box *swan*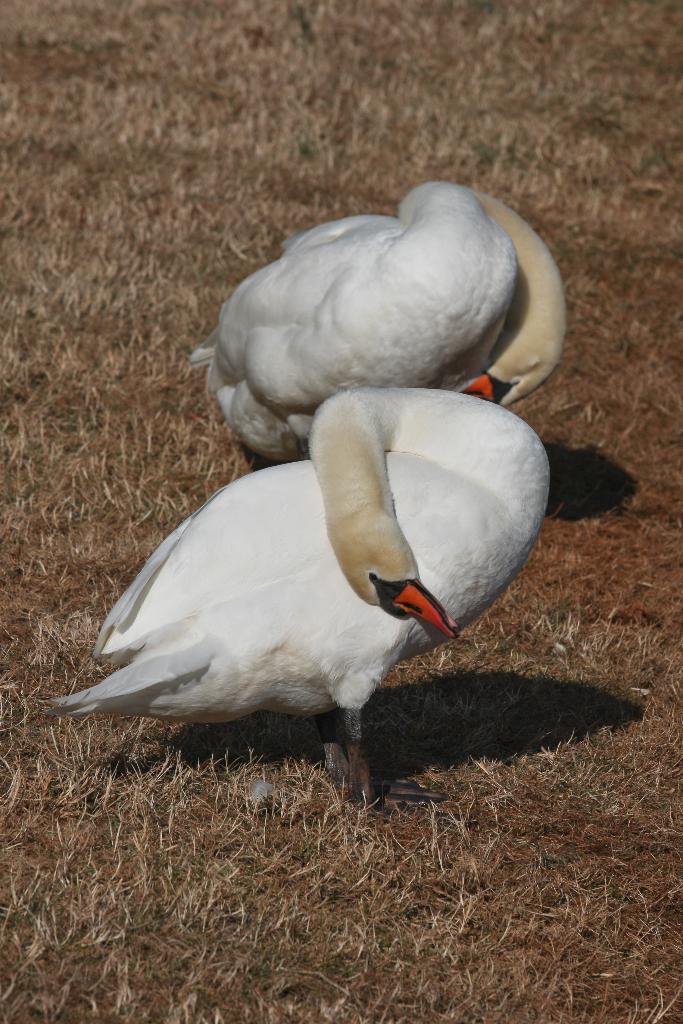
[192,177,575,468]
